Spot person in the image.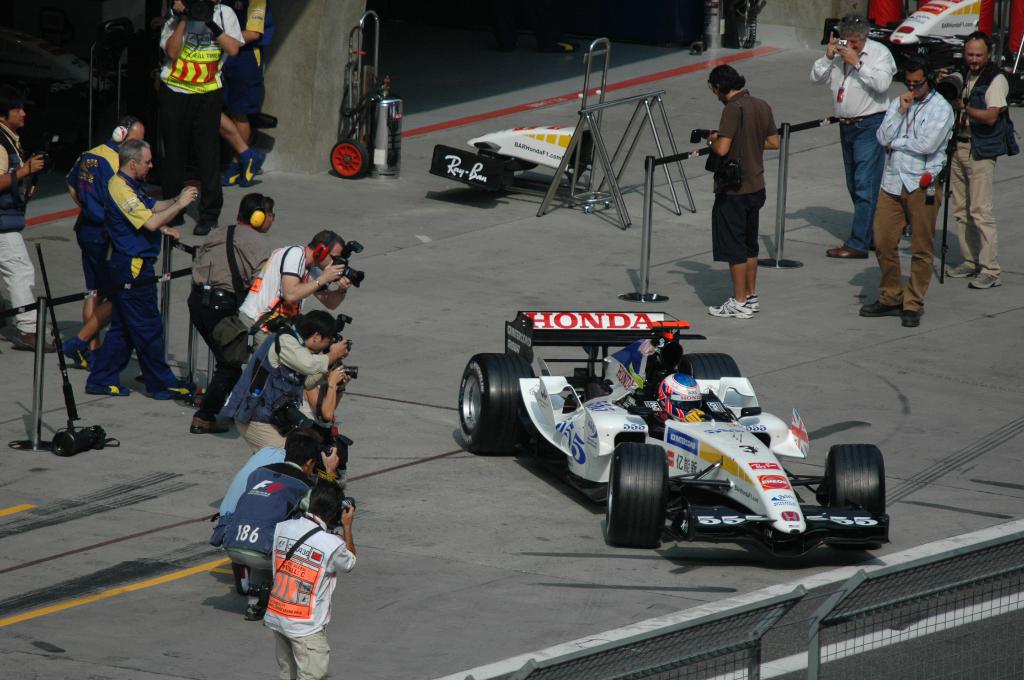
person found at l=262, t=482, r=354, b=679.
